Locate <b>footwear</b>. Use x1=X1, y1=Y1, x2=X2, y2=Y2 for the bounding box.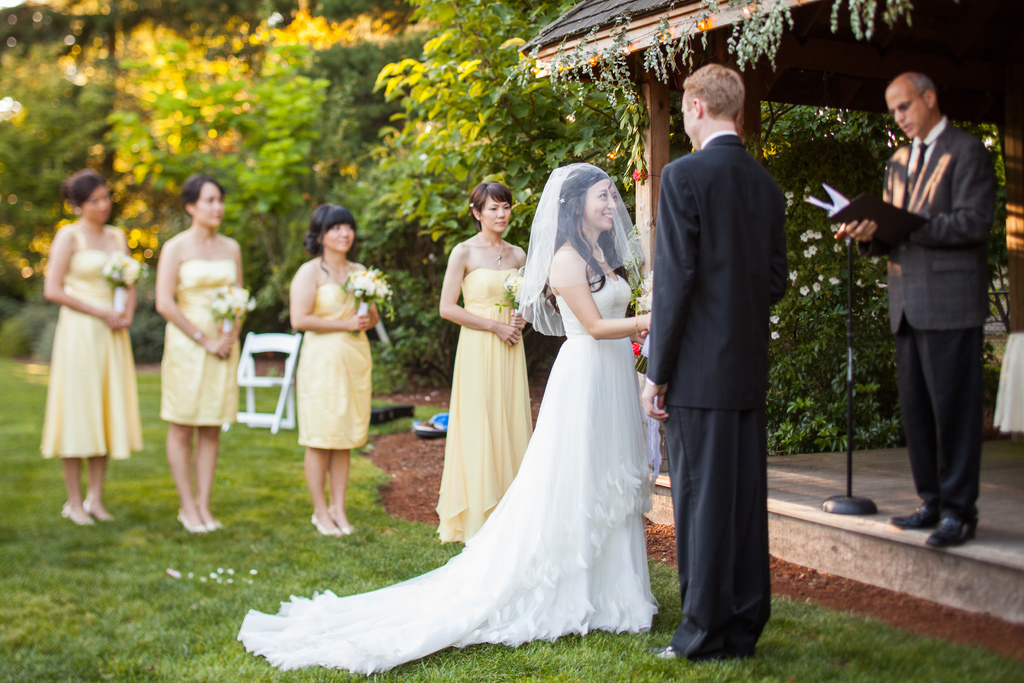
x1=644, y1=645, x2=678, y2=666.
